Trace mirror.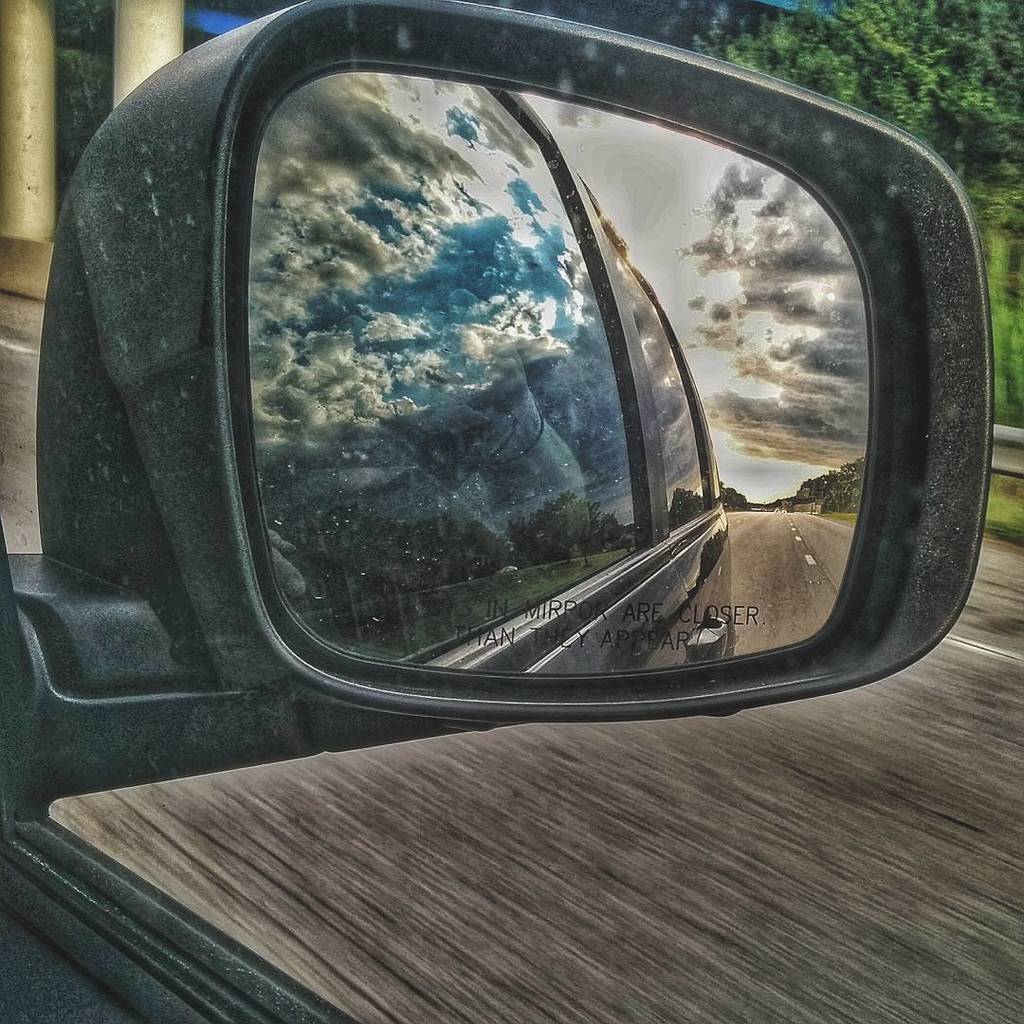
Traced to box=[251, 72, 938, 670].
